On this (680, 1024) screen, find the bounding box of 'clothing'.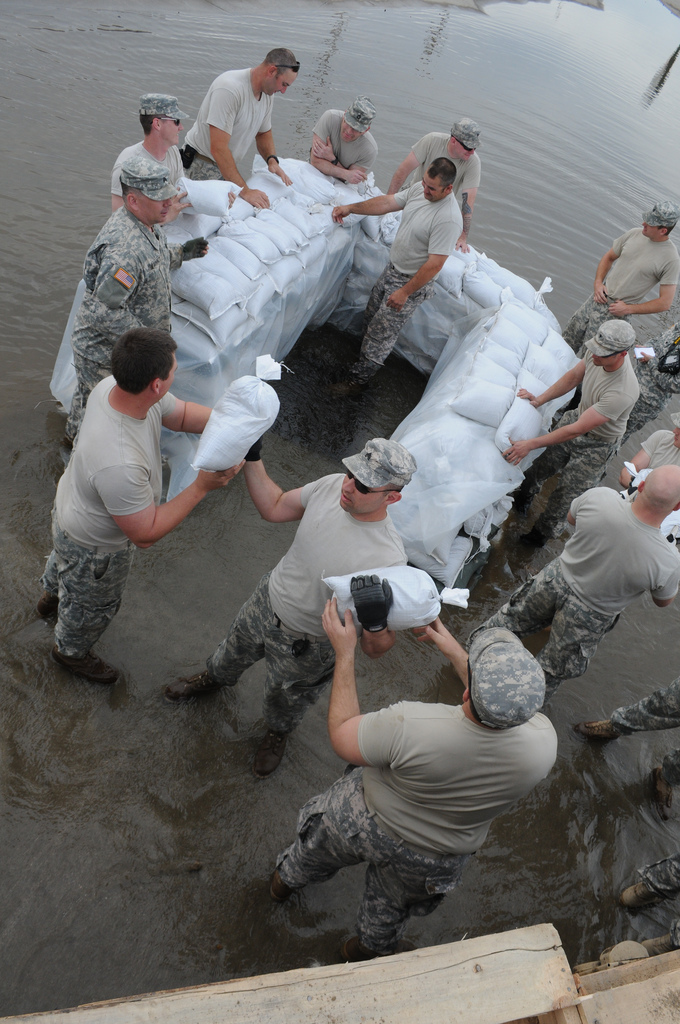
Bounding box: rect(63, 373, 161, 676).
